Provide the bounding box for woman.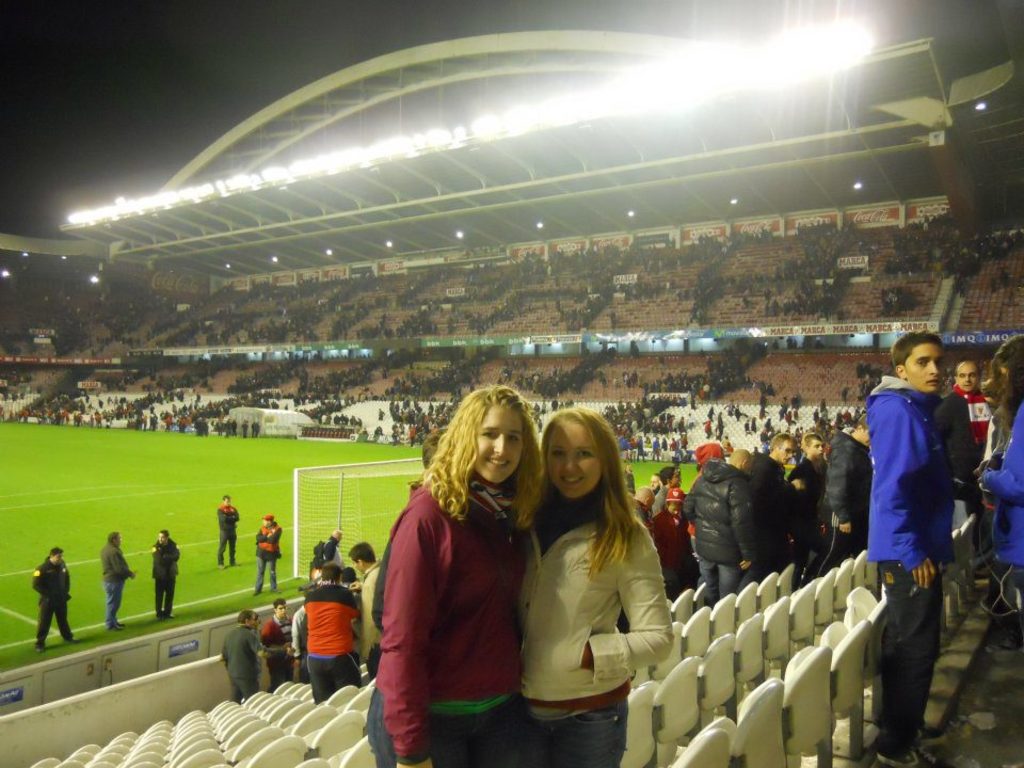
(509, 406, 683, 757).
